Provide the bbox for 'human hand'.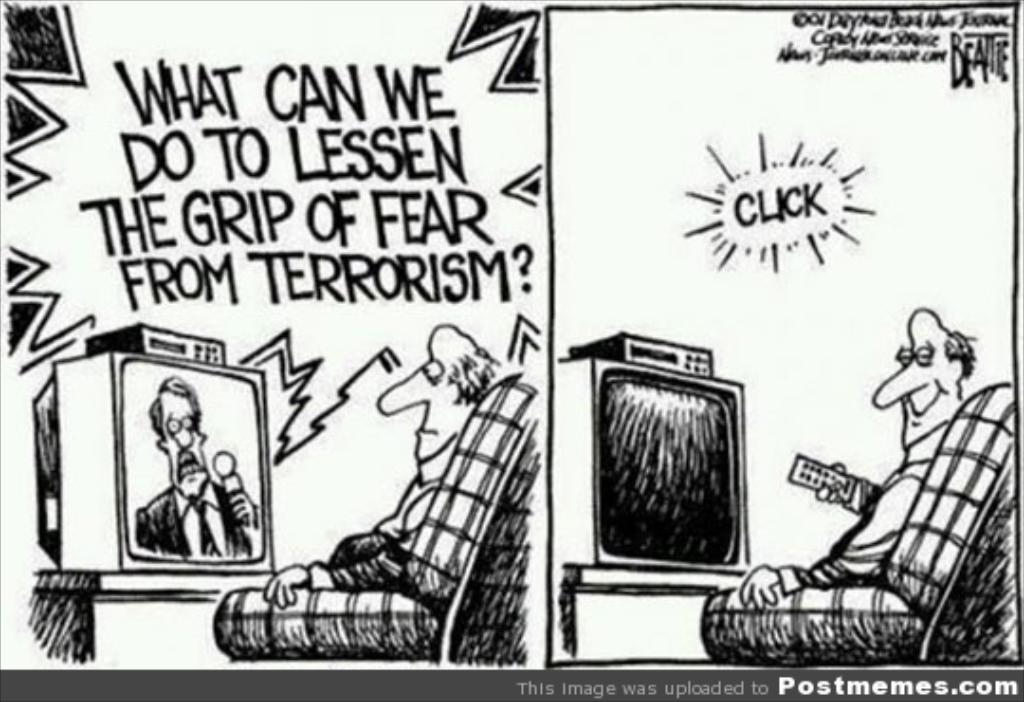
rect(260, 562, 311, 611).
